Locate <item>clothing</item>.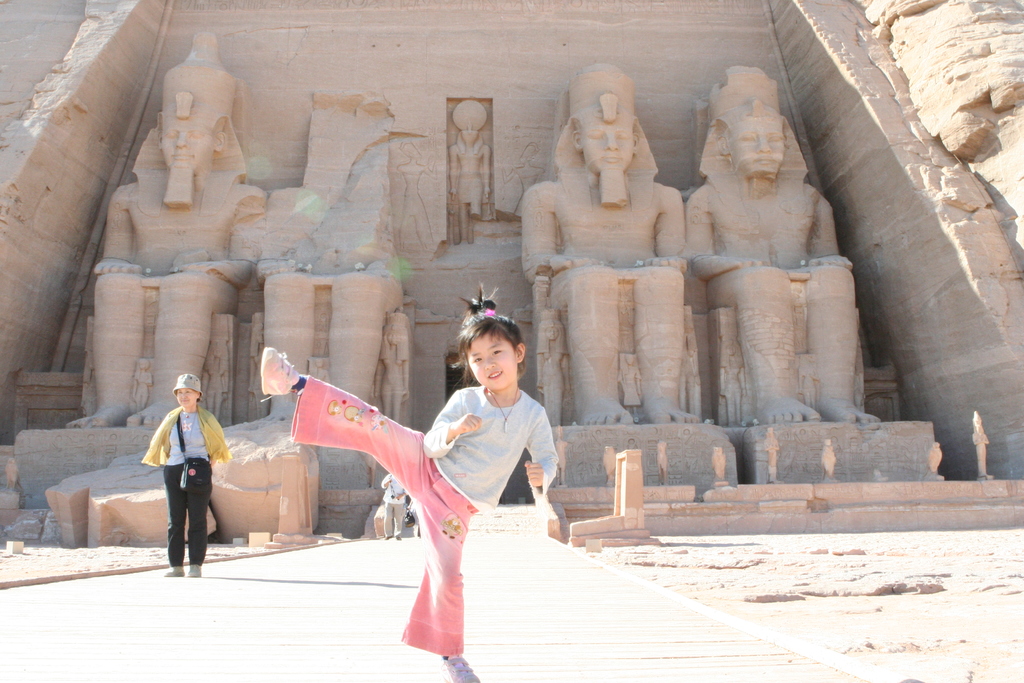
Bounding box: region(377, 475, 413, 543).
